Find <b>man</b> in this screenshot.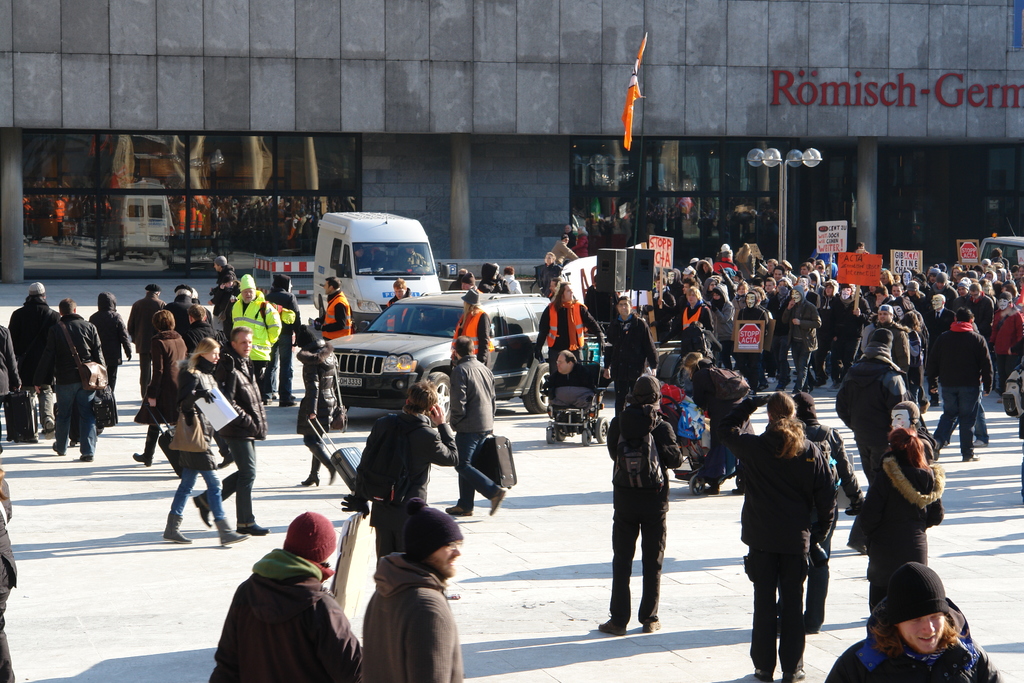
The bounding box for <b>man</b> is detection(351, 492, 490, 682).
